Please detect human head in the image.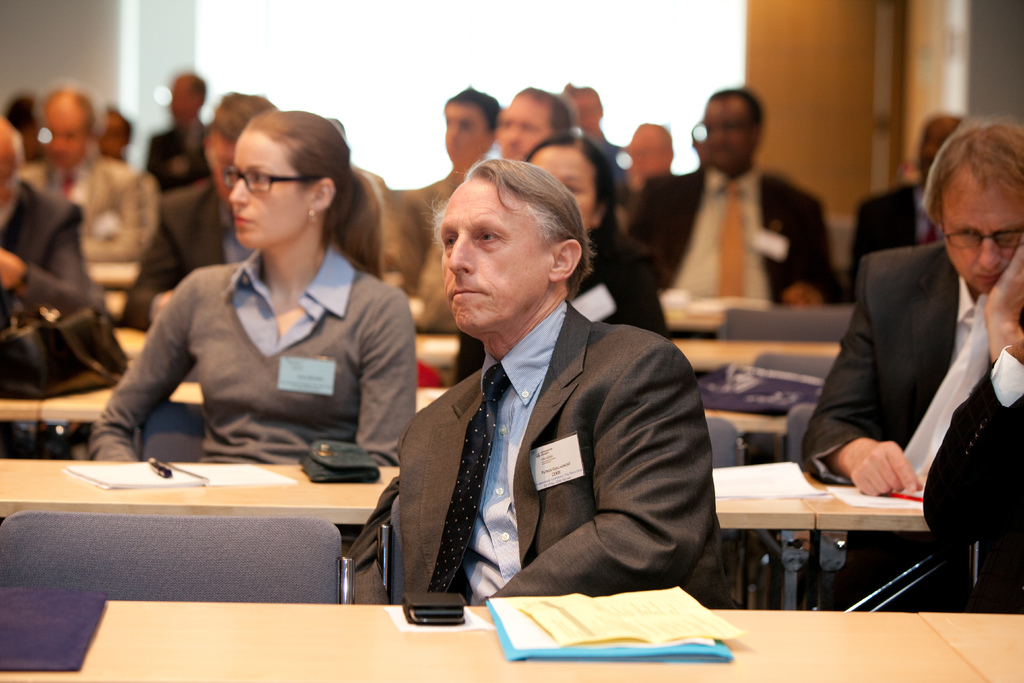
box=[563, 83, 599, 131].
